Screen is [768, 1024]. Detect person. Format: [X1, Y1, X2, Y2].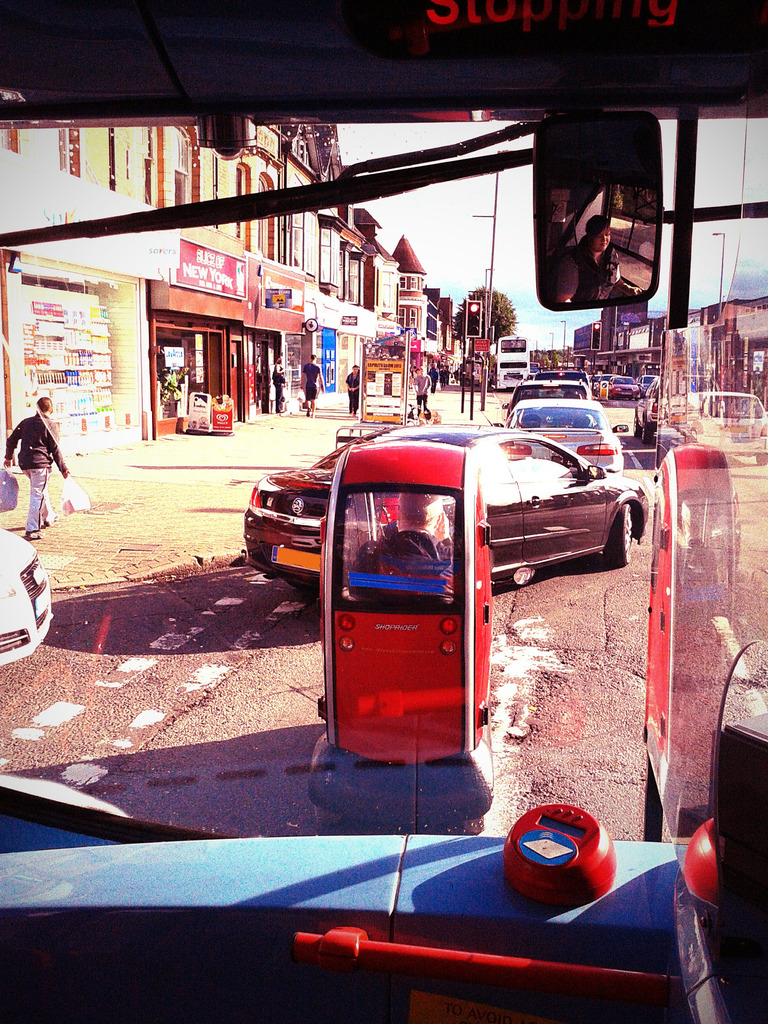
[406, 370, 434, 412].
